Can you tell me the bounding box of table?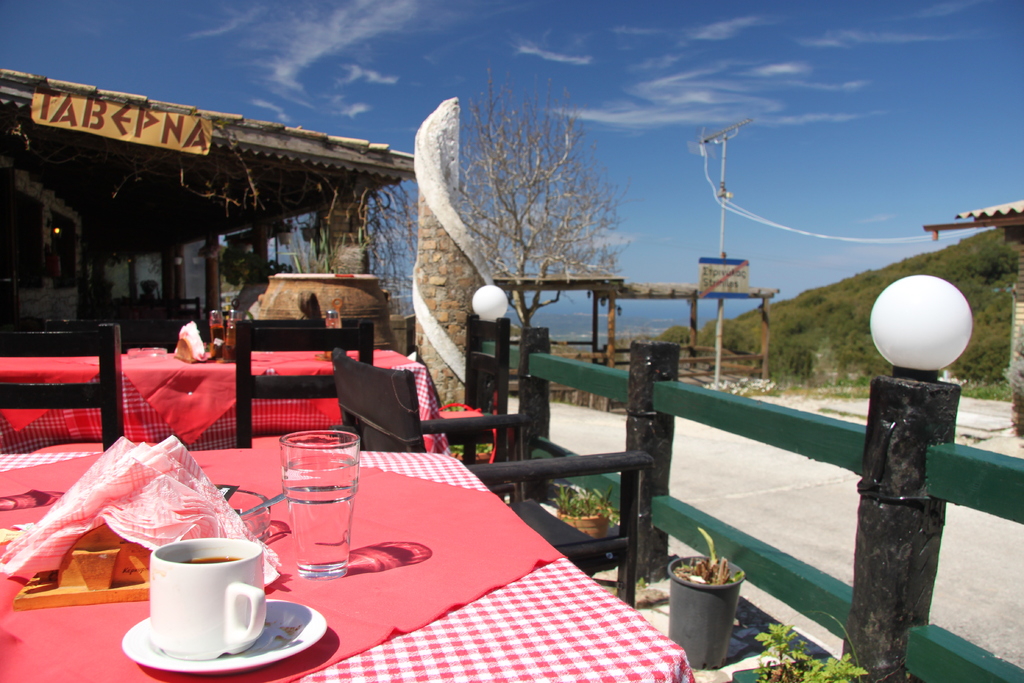
l=0, t=446, r=697, b=682.
